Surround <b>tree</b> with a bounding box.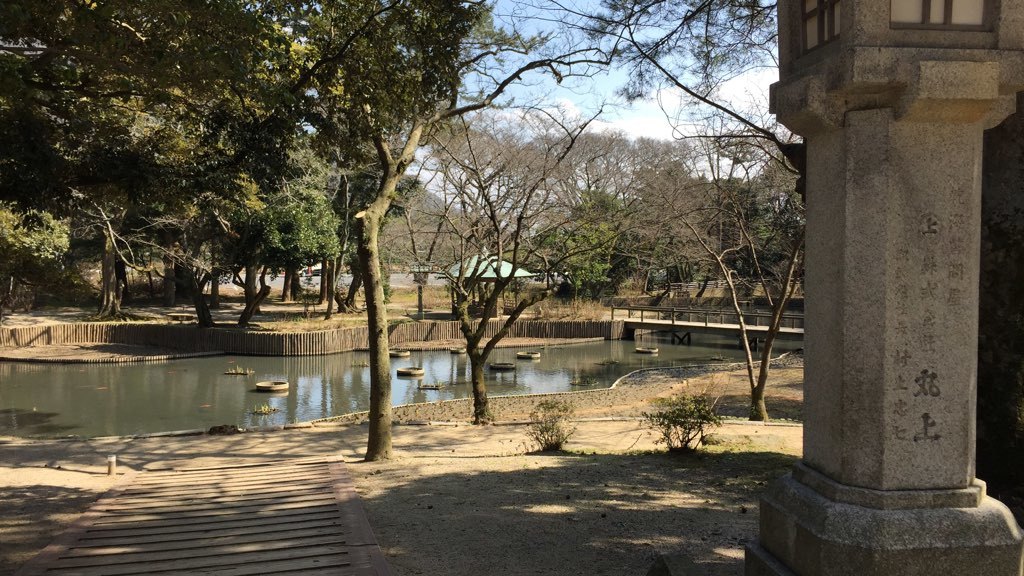
[244, 0, 623, 474].
